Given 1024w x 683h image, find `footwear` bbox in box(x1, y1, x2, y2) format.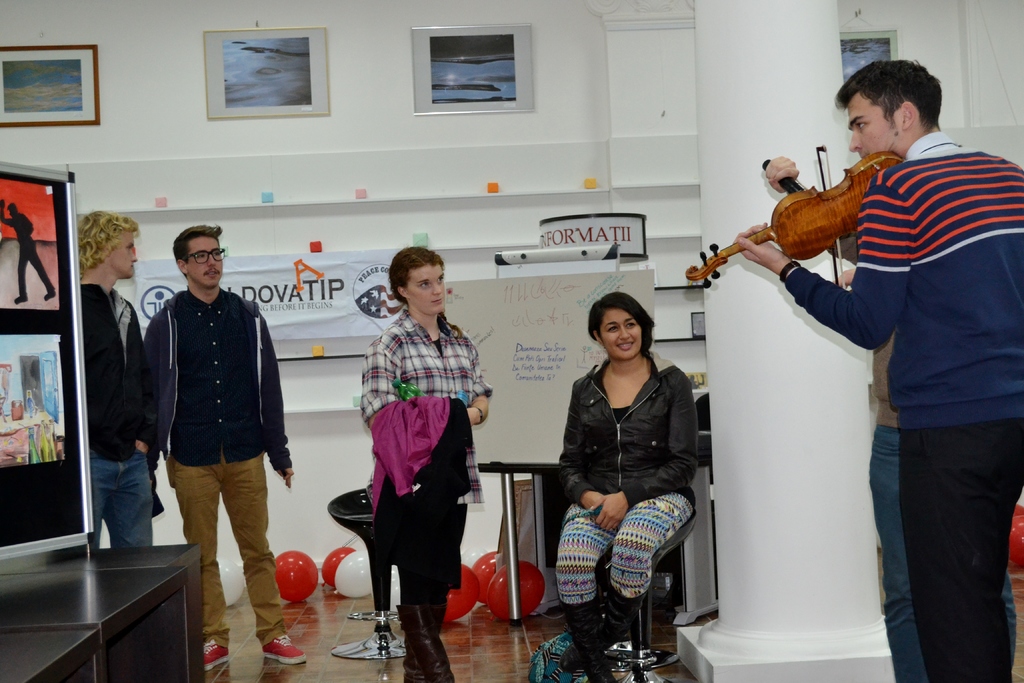
box(262, 631, 311, 664).
